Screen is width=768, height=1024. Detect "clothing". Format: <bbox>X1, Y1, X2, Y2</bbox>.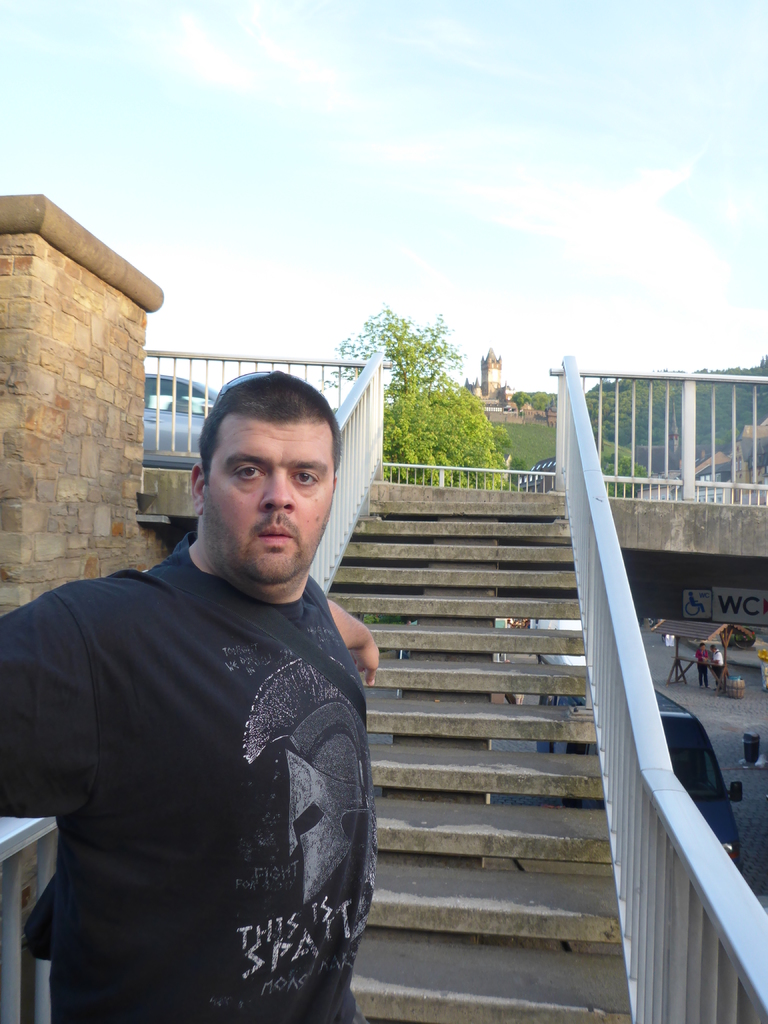
<bbox>713, 655, 725, 688</bbox>.
